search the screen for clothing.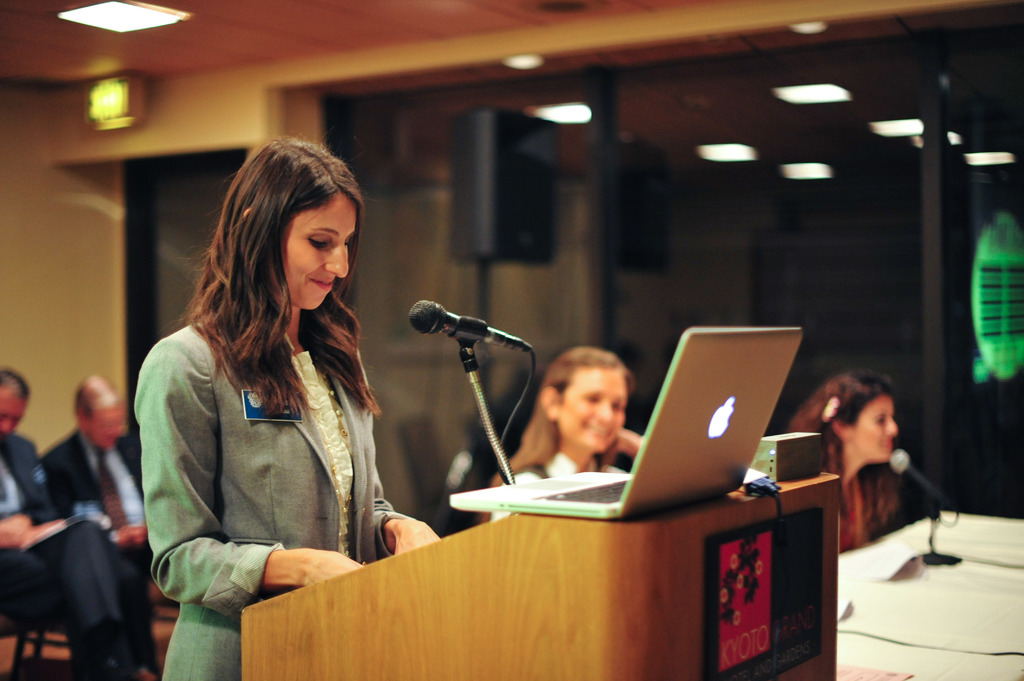
Found at 40 428 161 675.
